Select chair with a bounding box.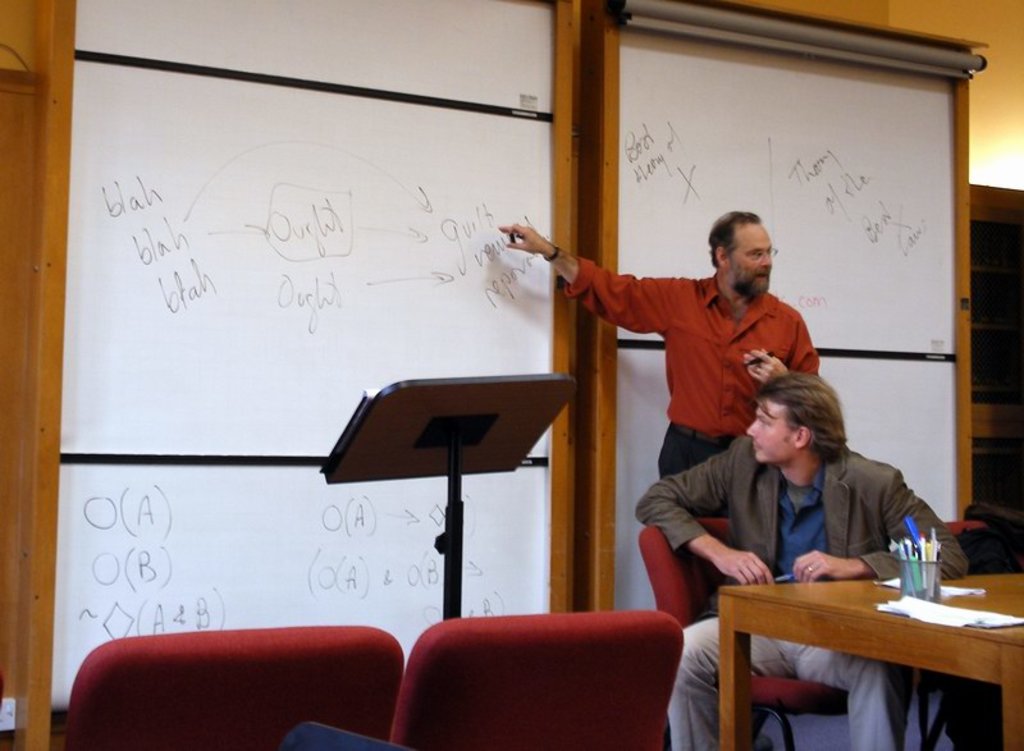
923:512:996:747.
